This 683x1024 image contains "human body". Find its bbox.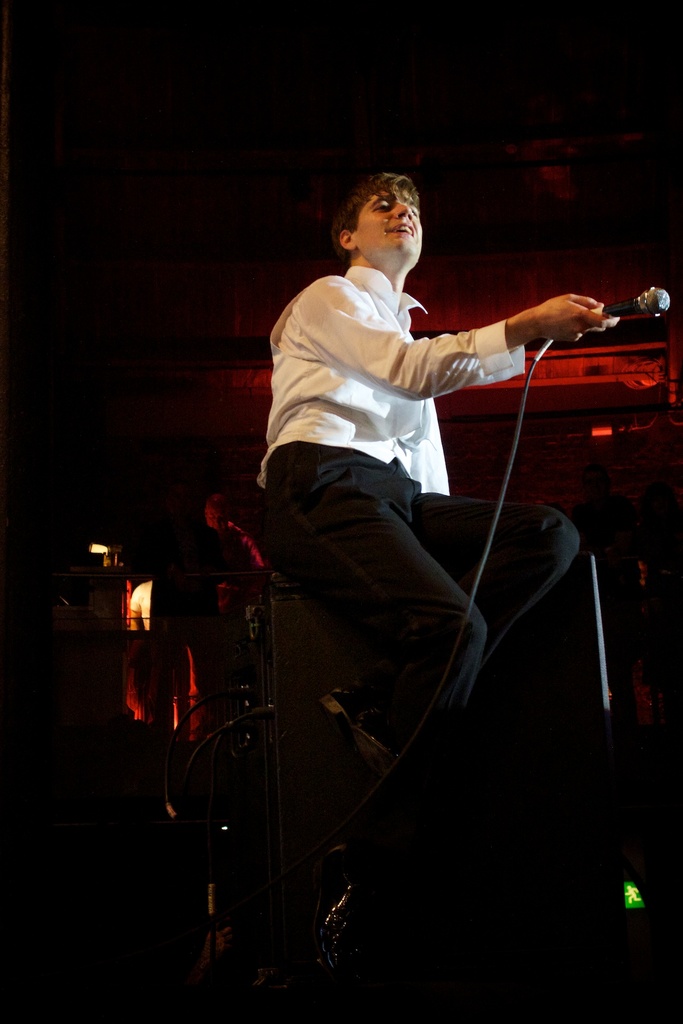
<box>190,205,591,968</box>.
